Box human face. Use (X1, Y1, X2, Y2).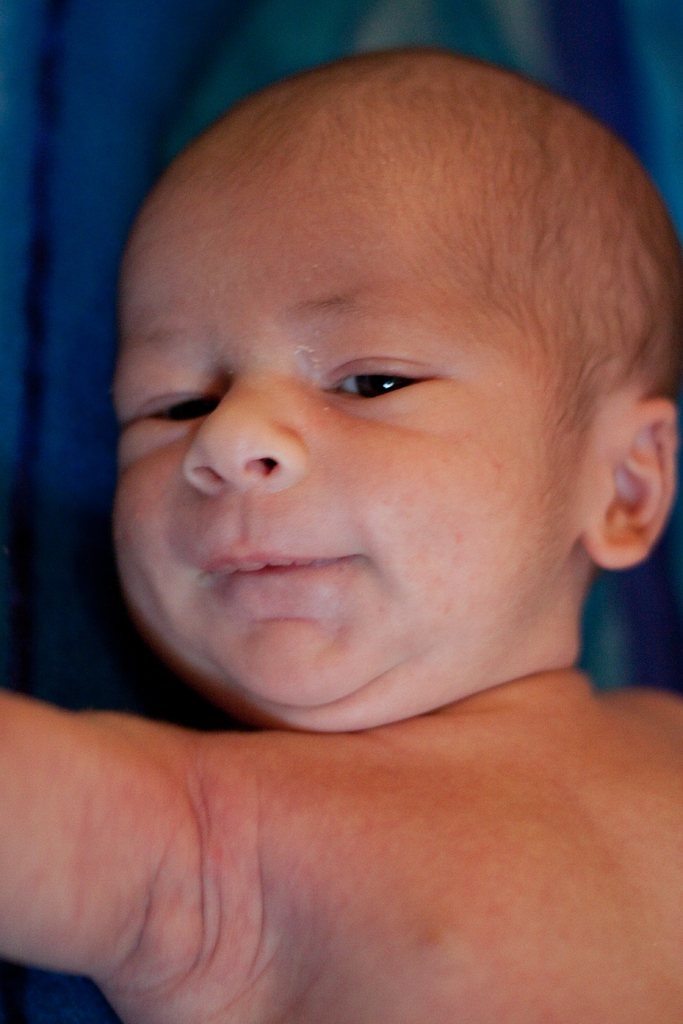
(114, 157, 594, 712).
